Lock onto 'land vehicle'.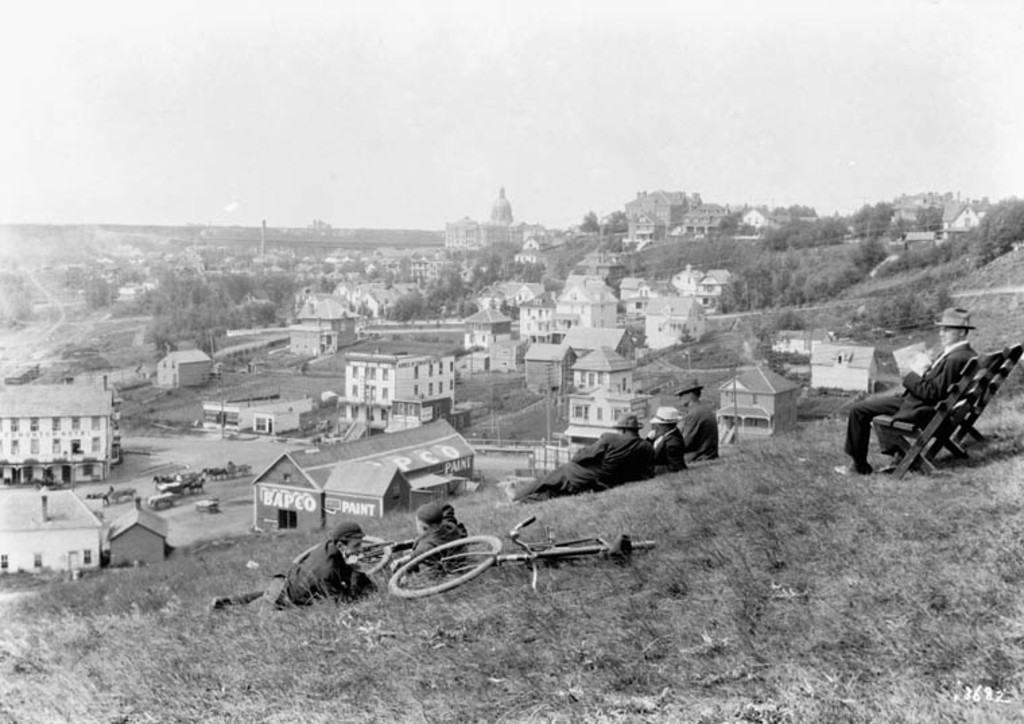
Locked: l=385, t=514, r=662, b=604.
